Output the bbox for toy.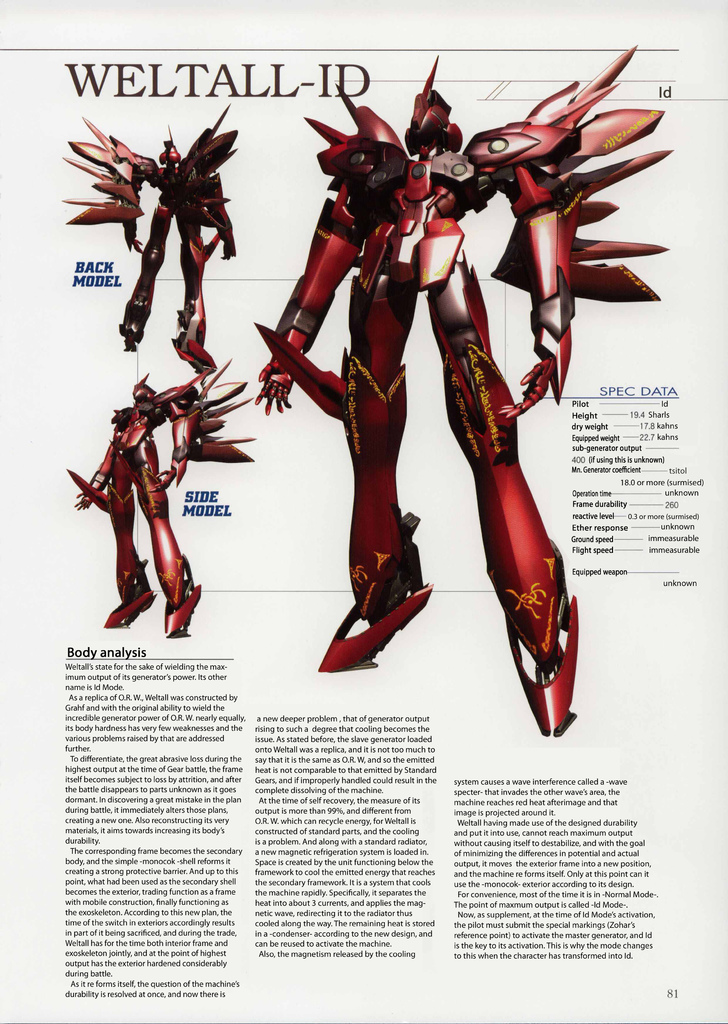
pyautogui.locateOnScreen(72, 341, 208, 609).
